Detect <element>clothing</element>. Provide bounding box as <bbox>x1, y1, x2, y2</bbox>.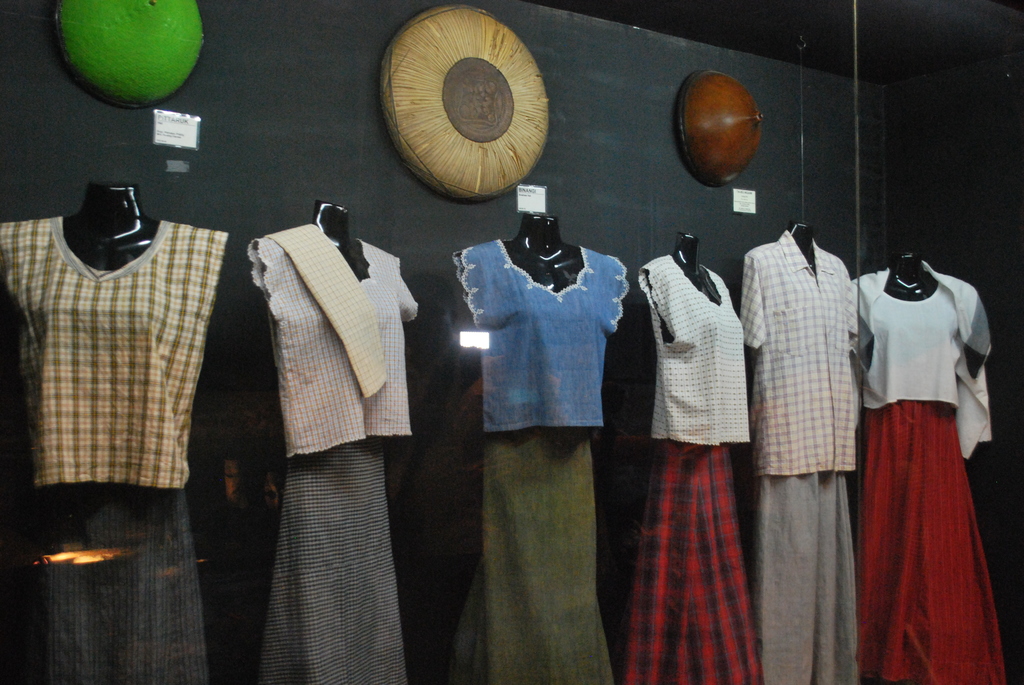
<bbox>741, 223, 859, 684</bbox>.
